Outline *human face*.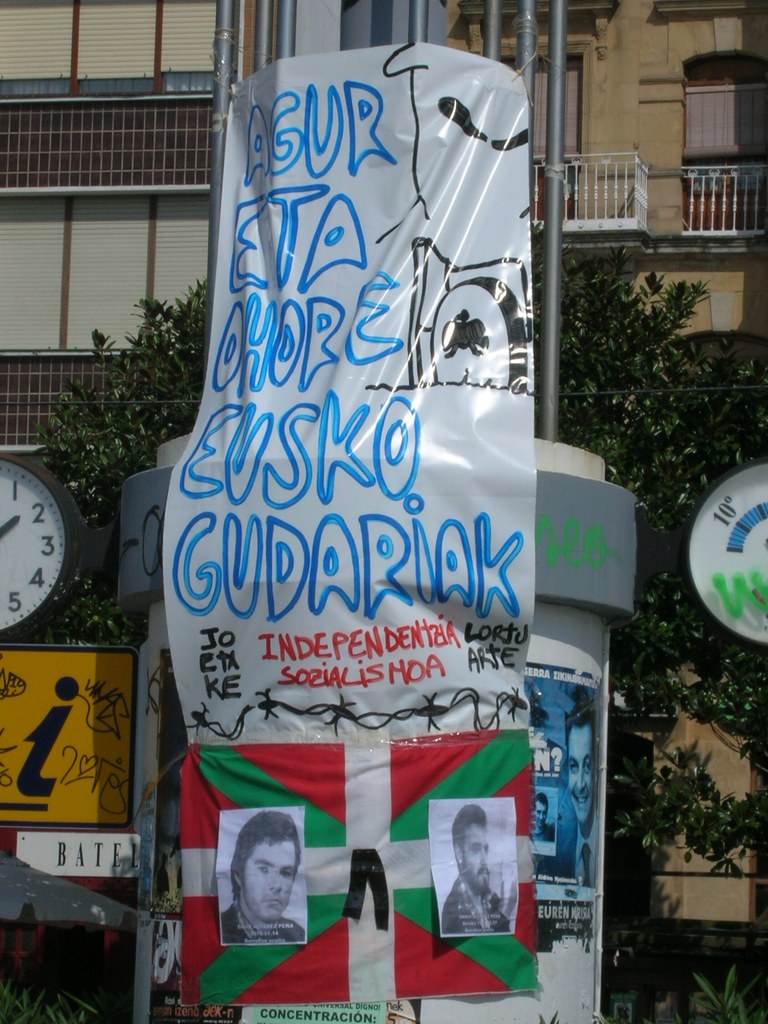
Outline: {"x1": 566, "y1": 725, "x2": 603, "y2": 830}.
